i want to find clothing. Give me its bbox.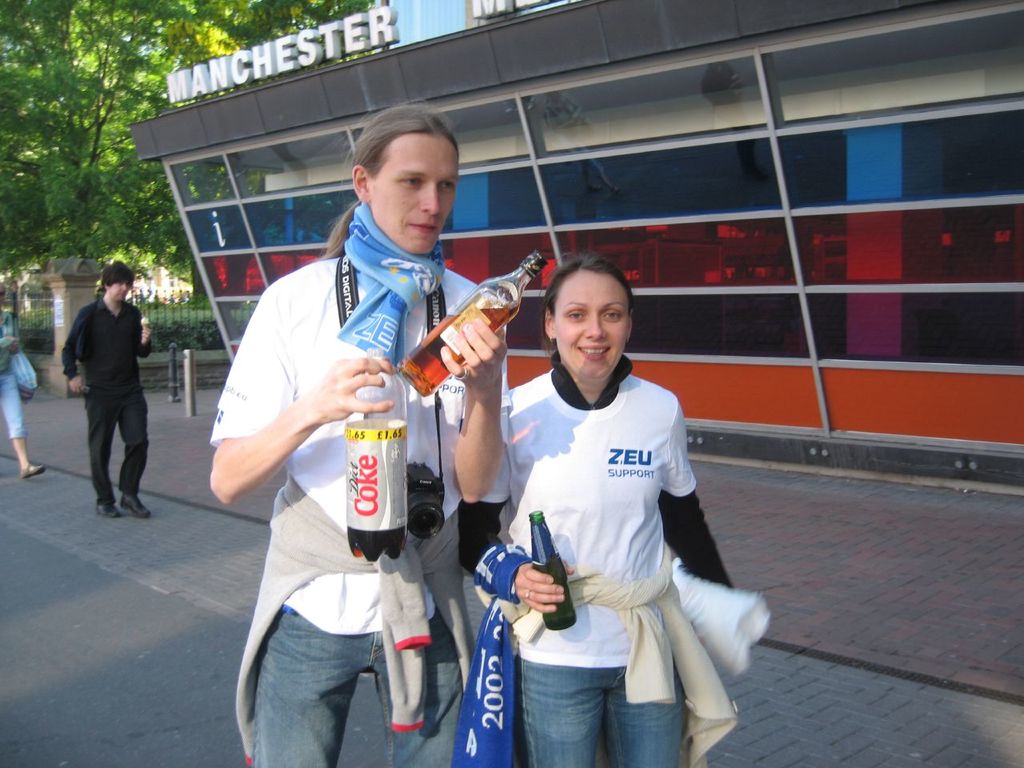
<bbox>210, 206, 506, 767</bbox>.
